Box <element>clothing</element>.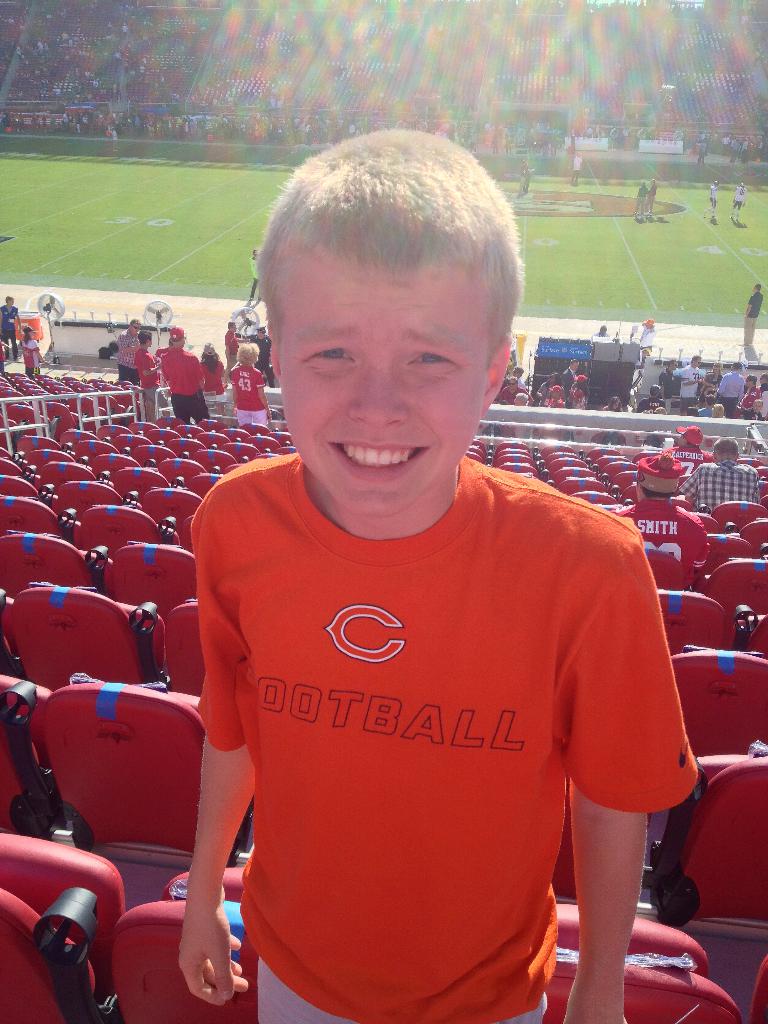
detection(646, 445, 711, 483).
